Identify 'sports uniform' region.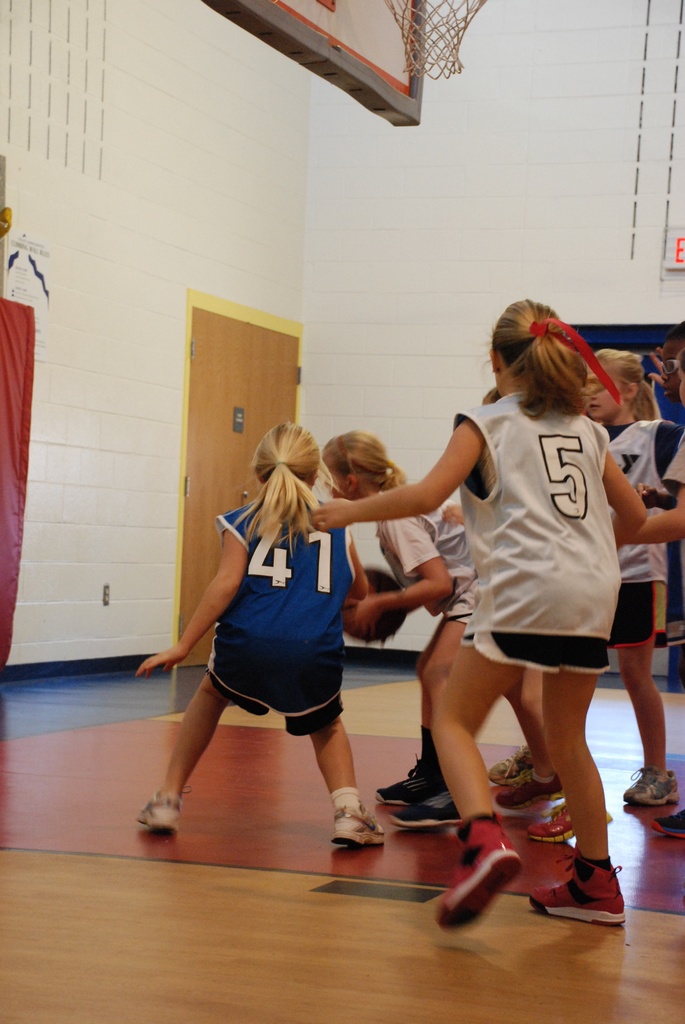
Region: x1=191, y1=495, x2=365, y2=731.
